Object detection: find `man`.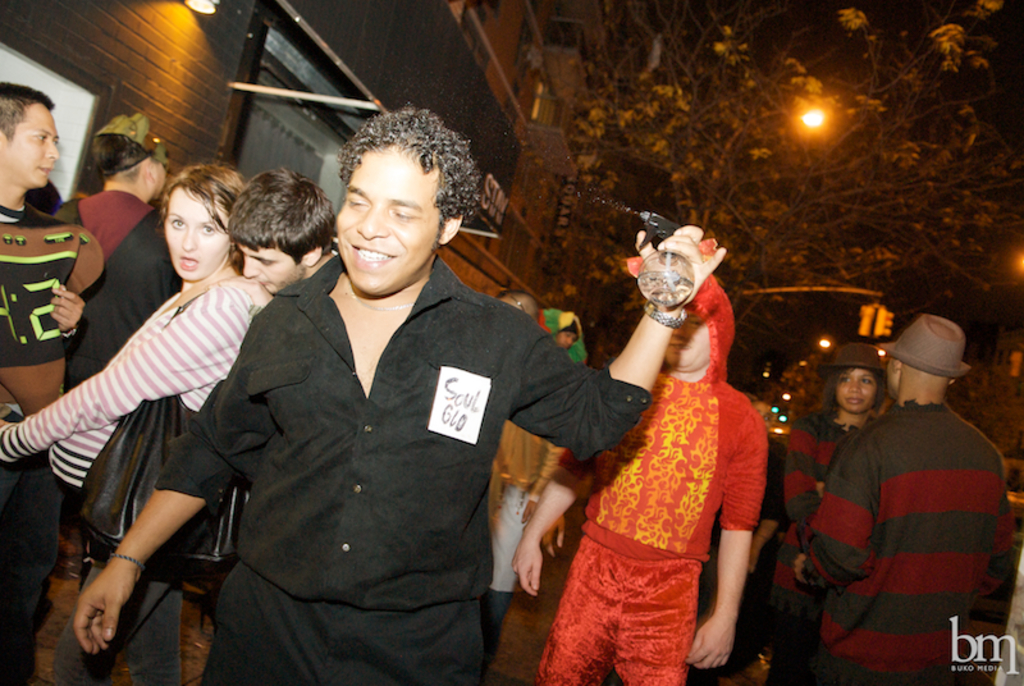
<box>65,102,186,685</box>.
